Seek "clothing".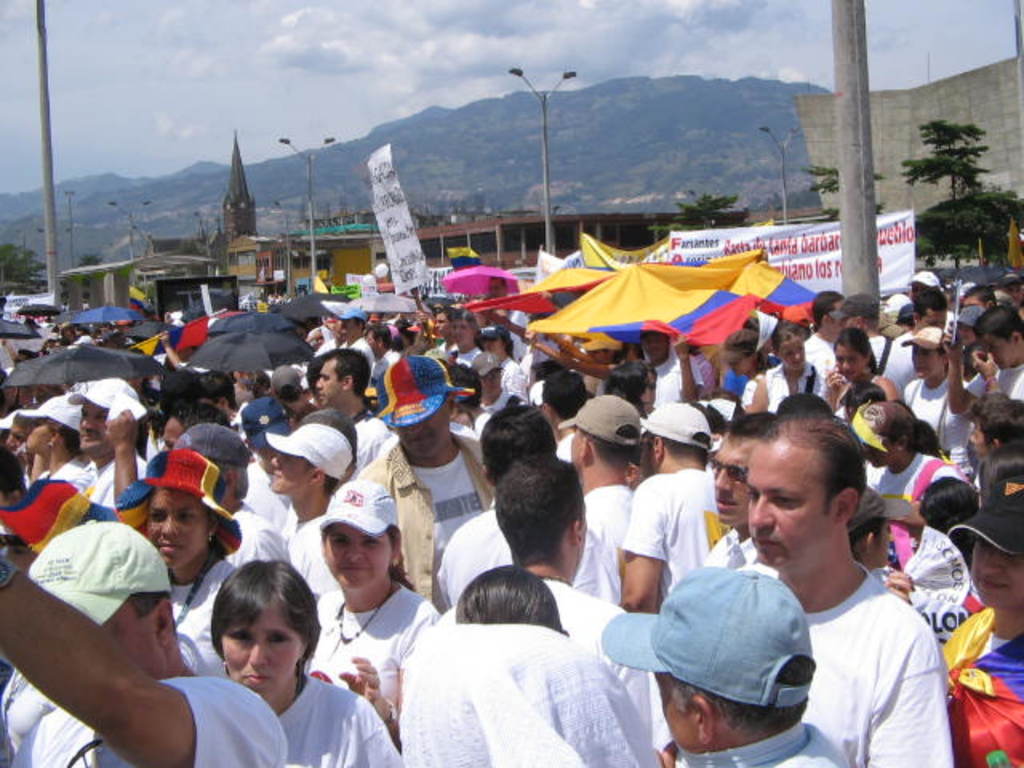
<bbox>805, 328, 843, 397</bbox>.
